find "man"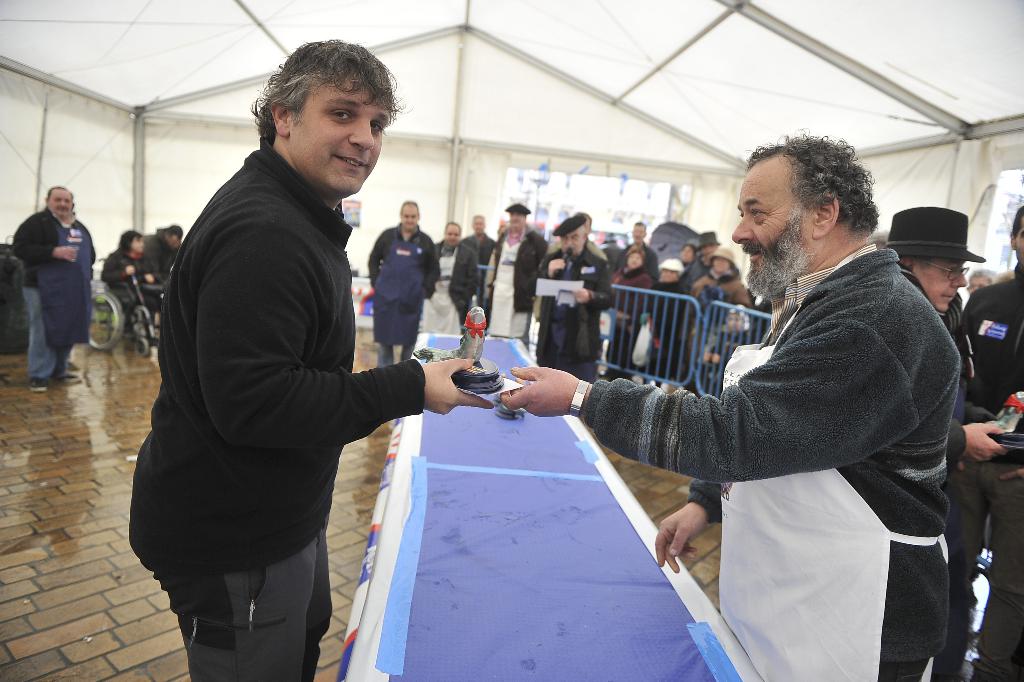
364:200:437:373
